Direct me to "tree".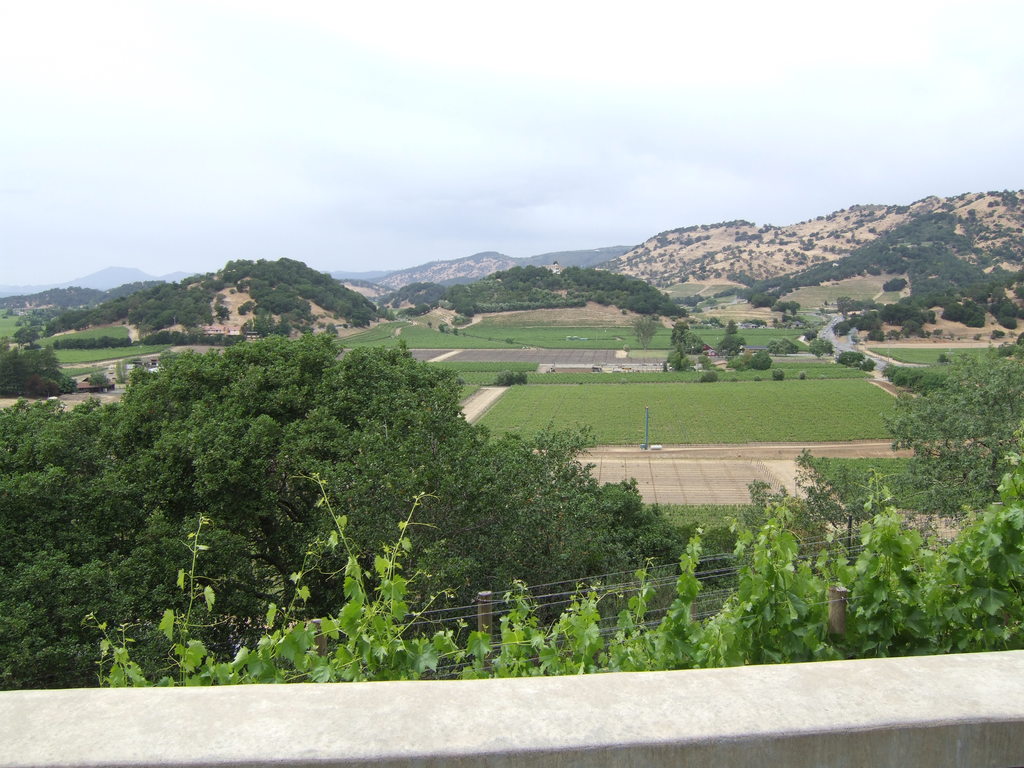
Direction: region(676, 321, 683, 335).
